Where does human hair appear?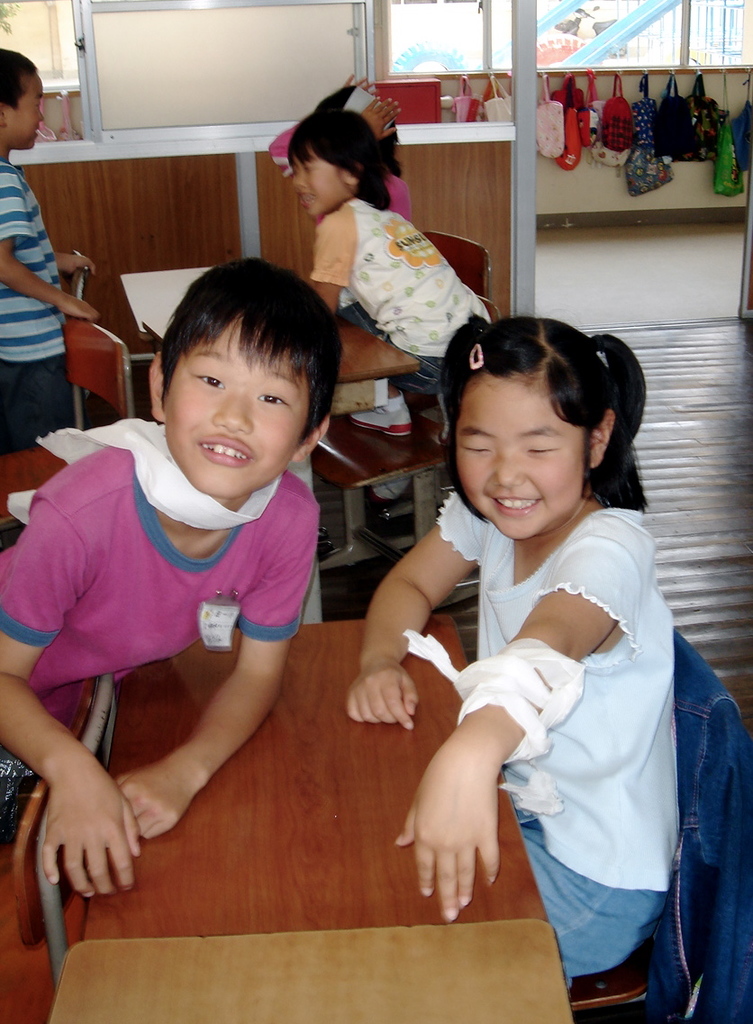
Appears at 138,261,323,463.
